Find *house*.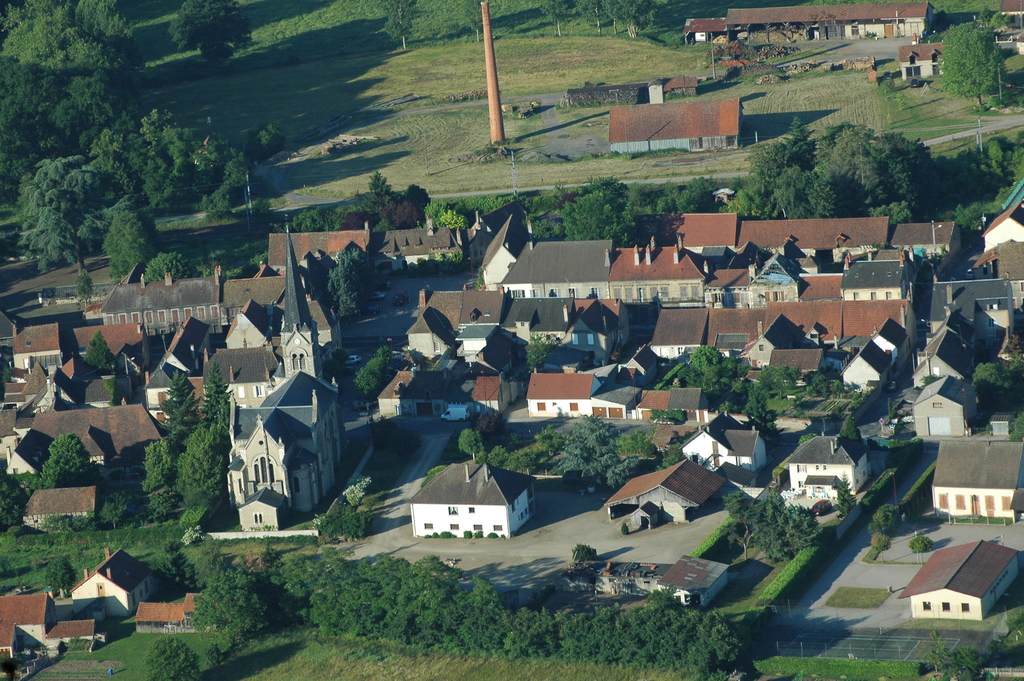
227 302 278 344.
